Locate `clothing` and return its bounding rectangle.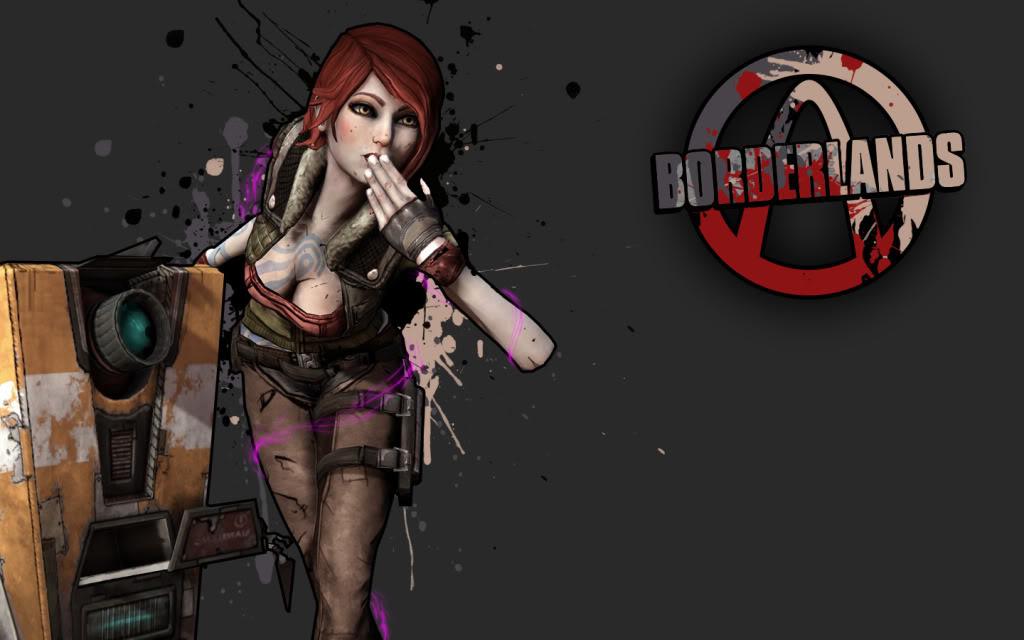
x1=237 y1=118 x2=410 y2=415.
